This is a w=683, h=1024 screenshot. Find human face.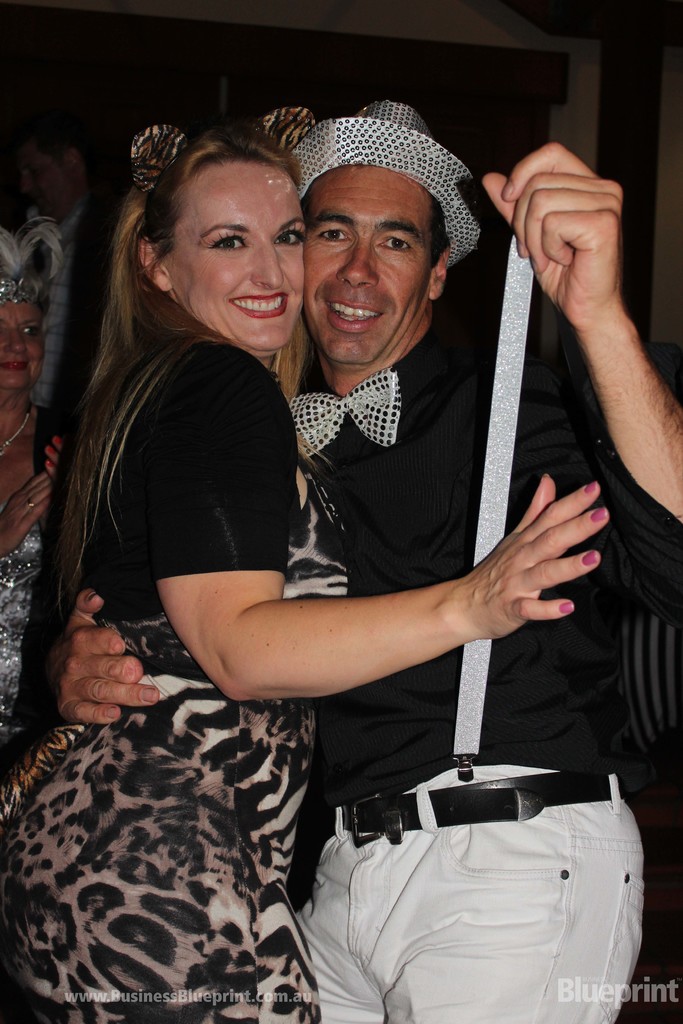
Bounding box: [0,293,42,388].
